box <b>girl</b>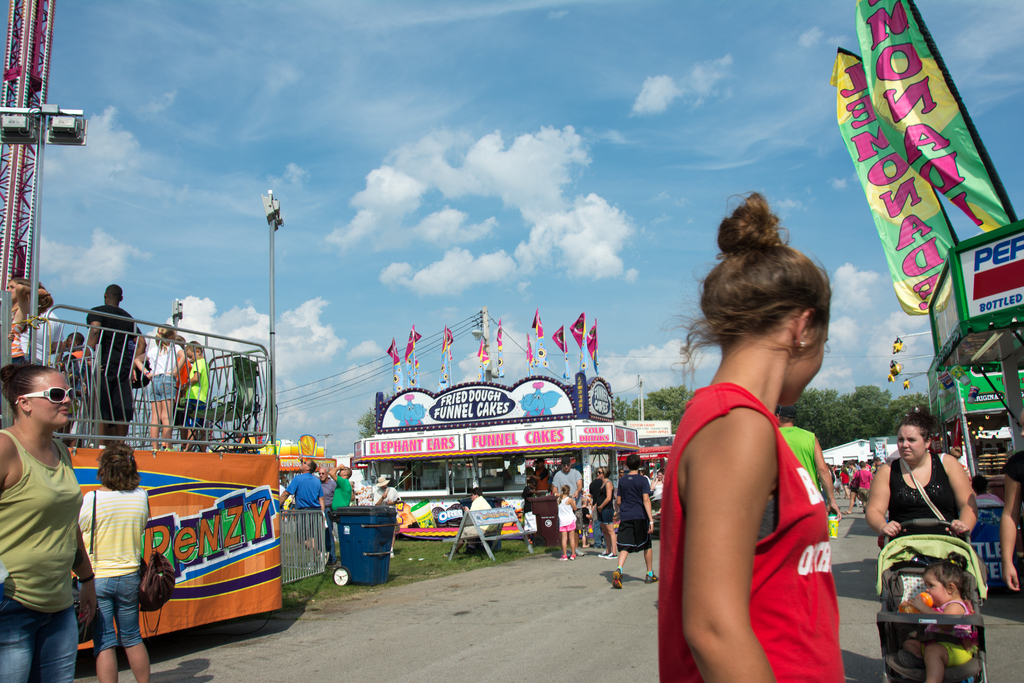
555:484:578:561
